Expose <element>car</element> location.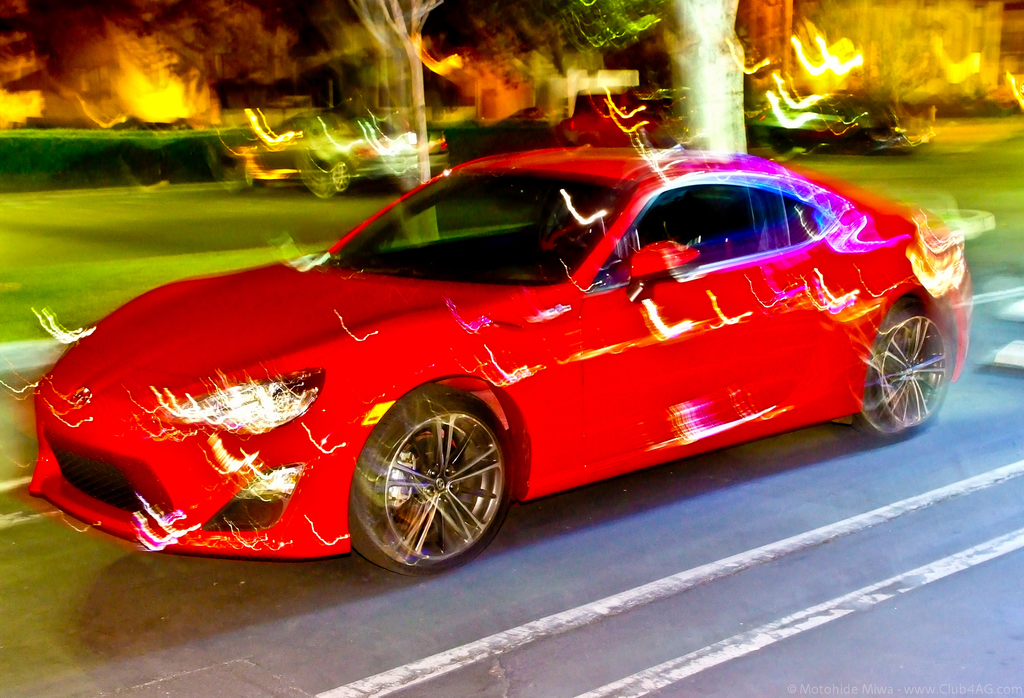
Exposed at 24/161/944/554.
